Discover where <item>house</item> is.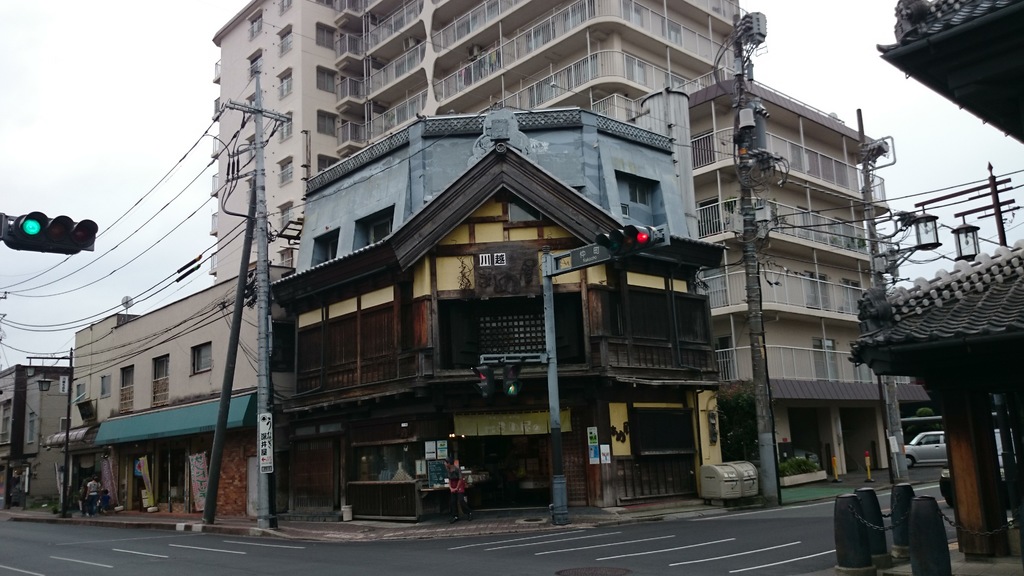
Discovered at (207, 0, 338, 283).
